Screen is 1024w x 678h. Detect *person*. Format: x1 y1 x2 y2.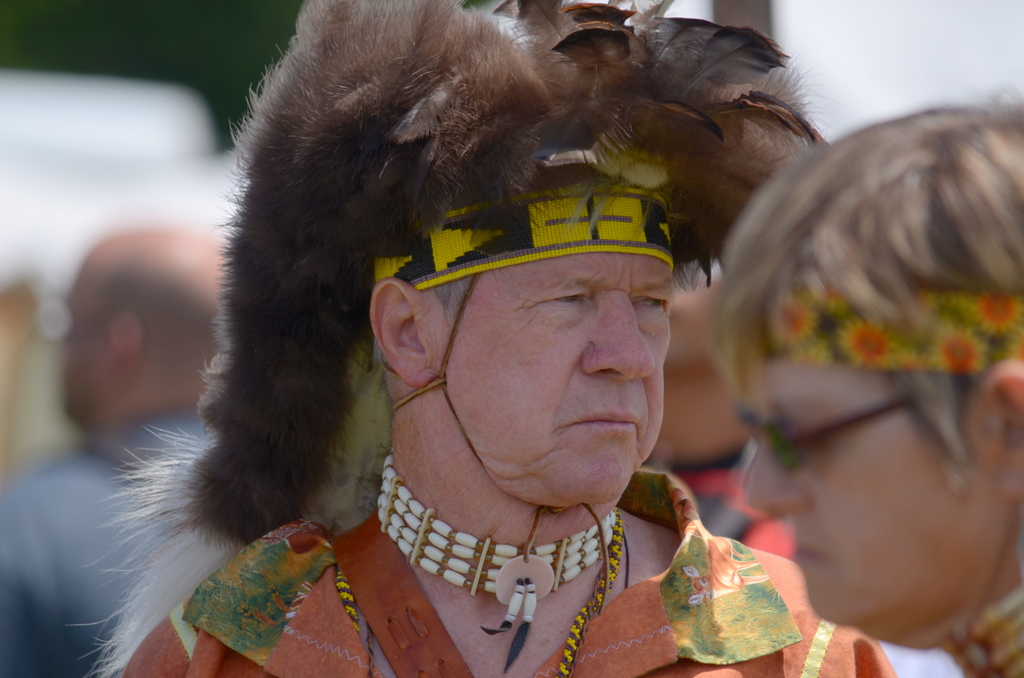
699 106 1023 677.
